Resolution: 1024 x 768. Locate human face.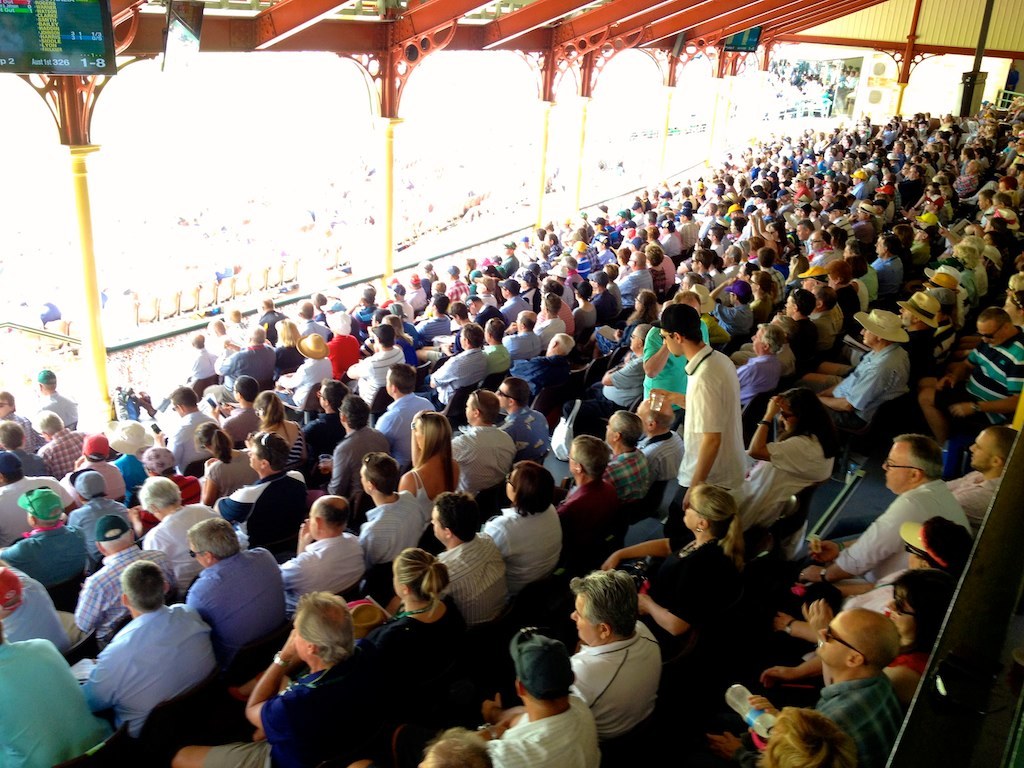
detection(0, 401, 8, 421).
